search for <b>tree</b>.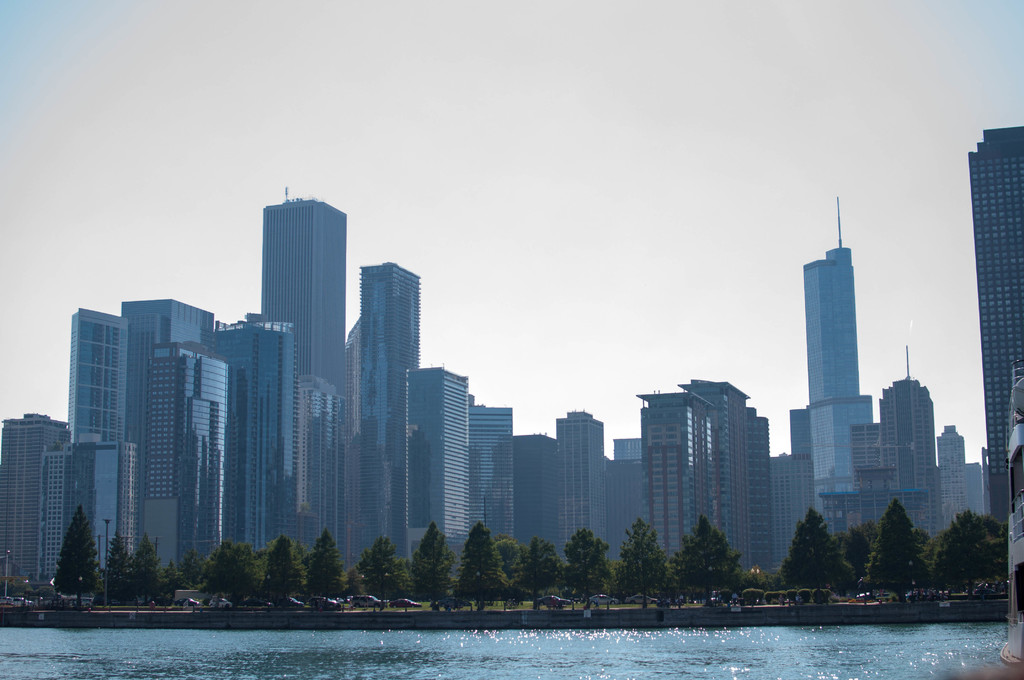
Found at x1=623, y1=515, x2=673, y2=598.
